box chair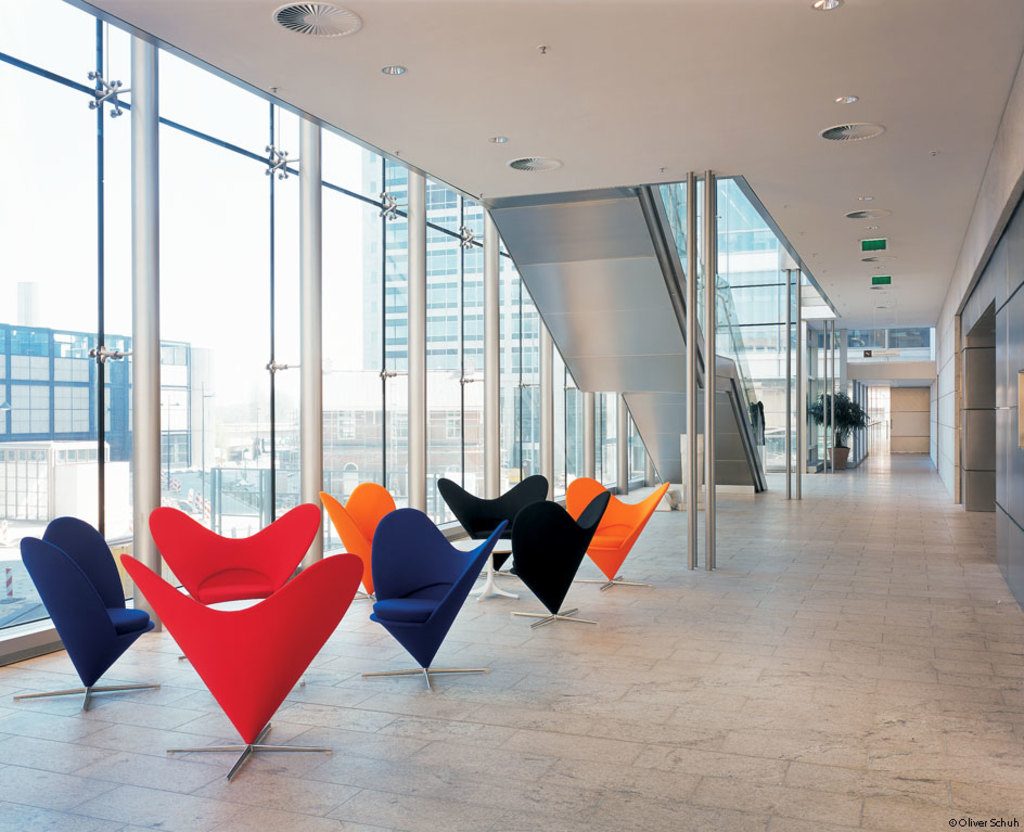
346,510,503,696
